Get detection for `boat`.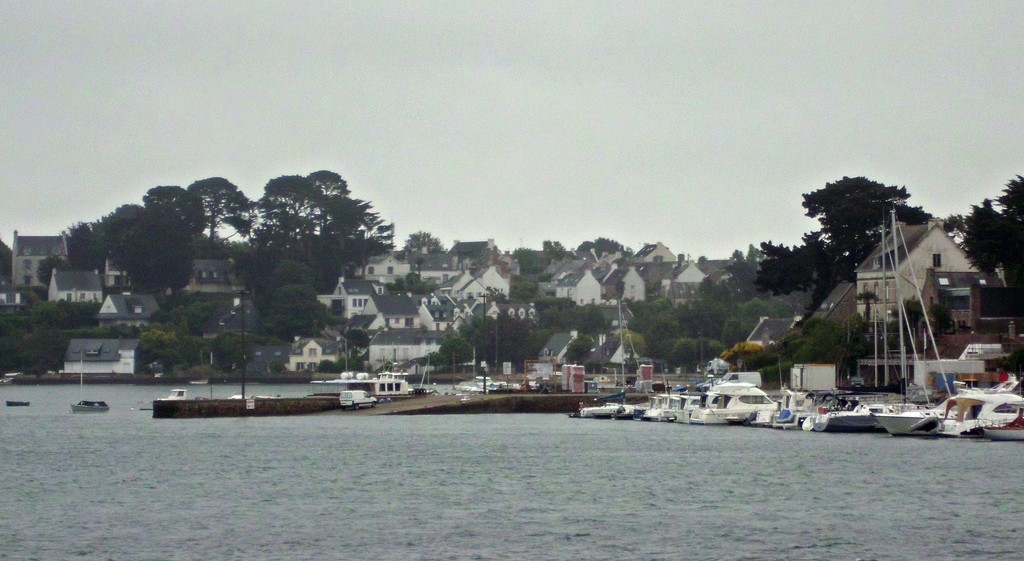
Detection: x1=67 y1=396 x2=111 y2=411.
